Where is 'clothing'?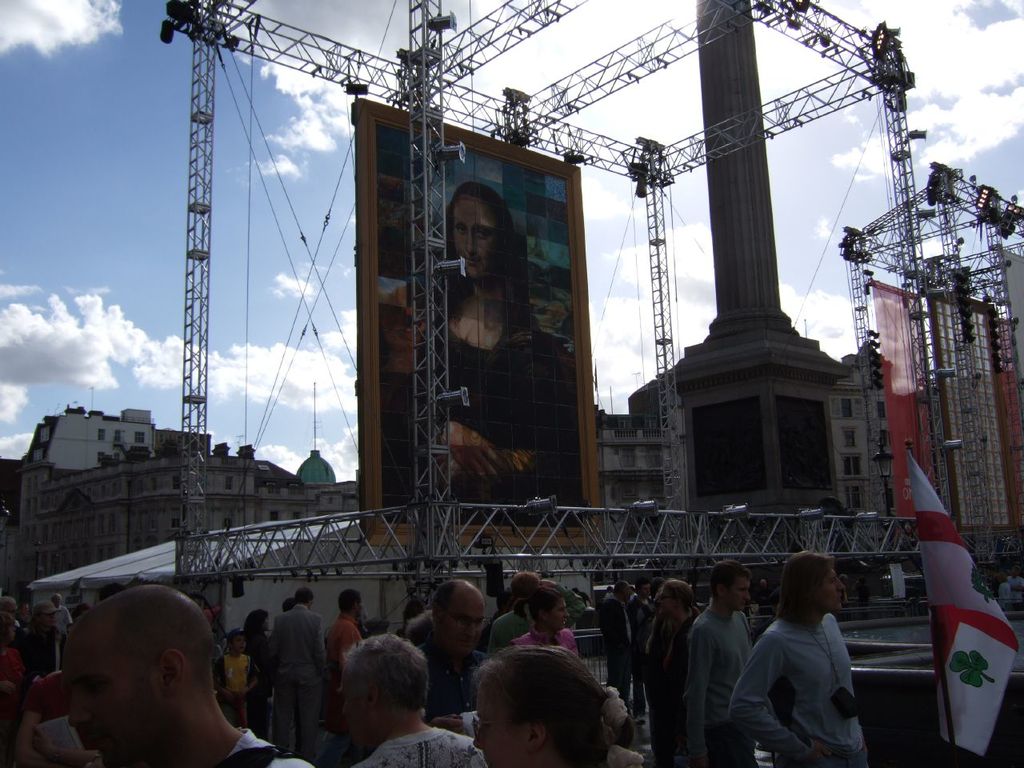
bbox=(695, 607, 759, 766).
